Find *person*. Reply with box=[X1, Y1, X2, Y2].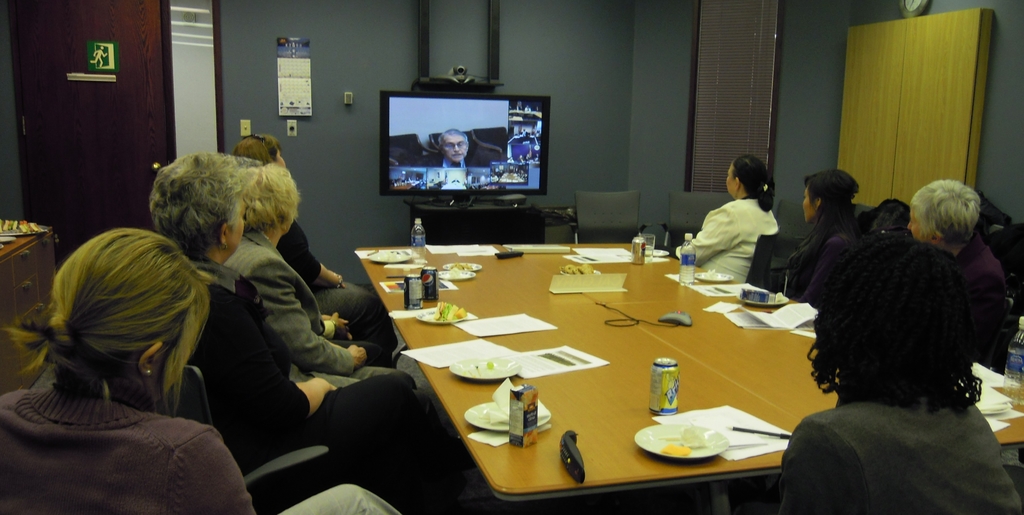
box=[909, 176, 1012, 372].
